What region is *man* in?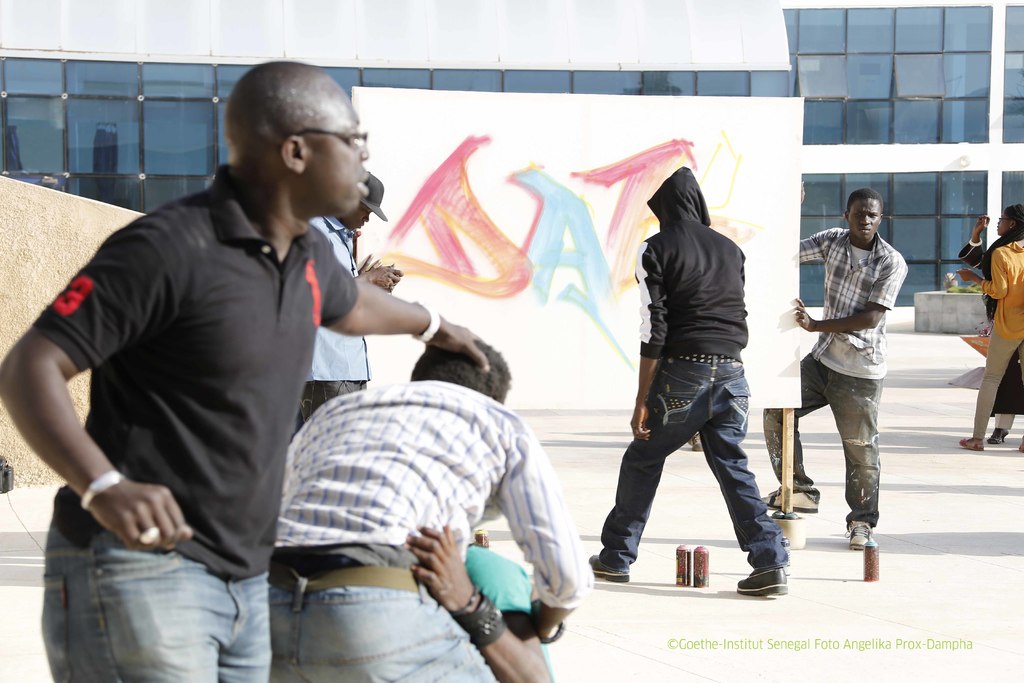
(left=0, top=60, right=490, bottom=682).
